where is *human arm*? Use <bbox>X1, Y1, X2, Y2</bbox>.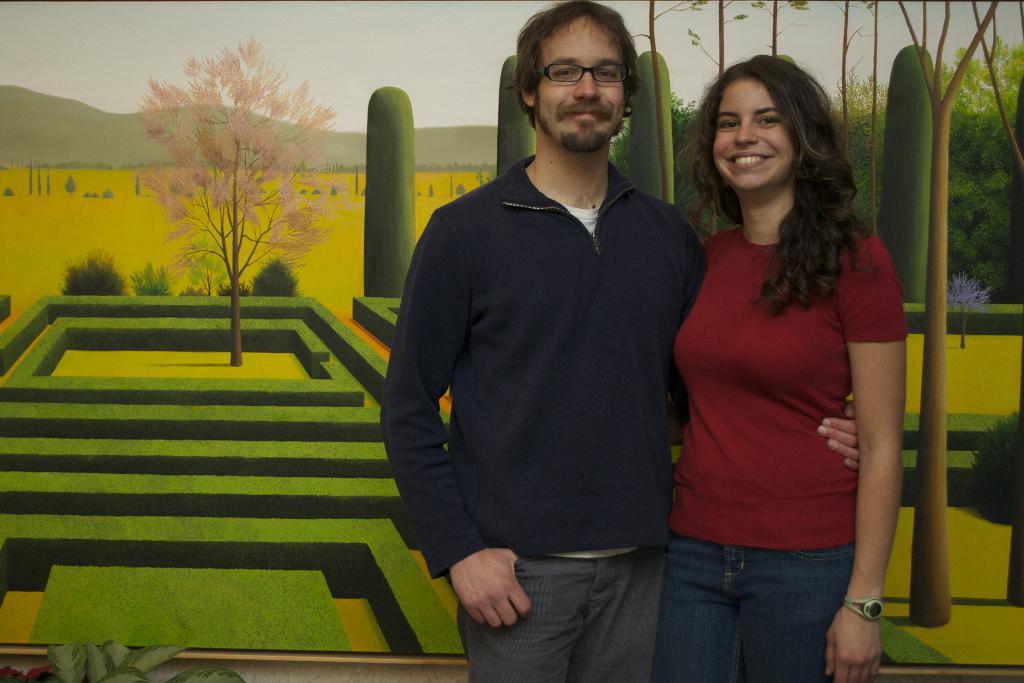
<bbox>848, 278, 932, 628</bbox>.
